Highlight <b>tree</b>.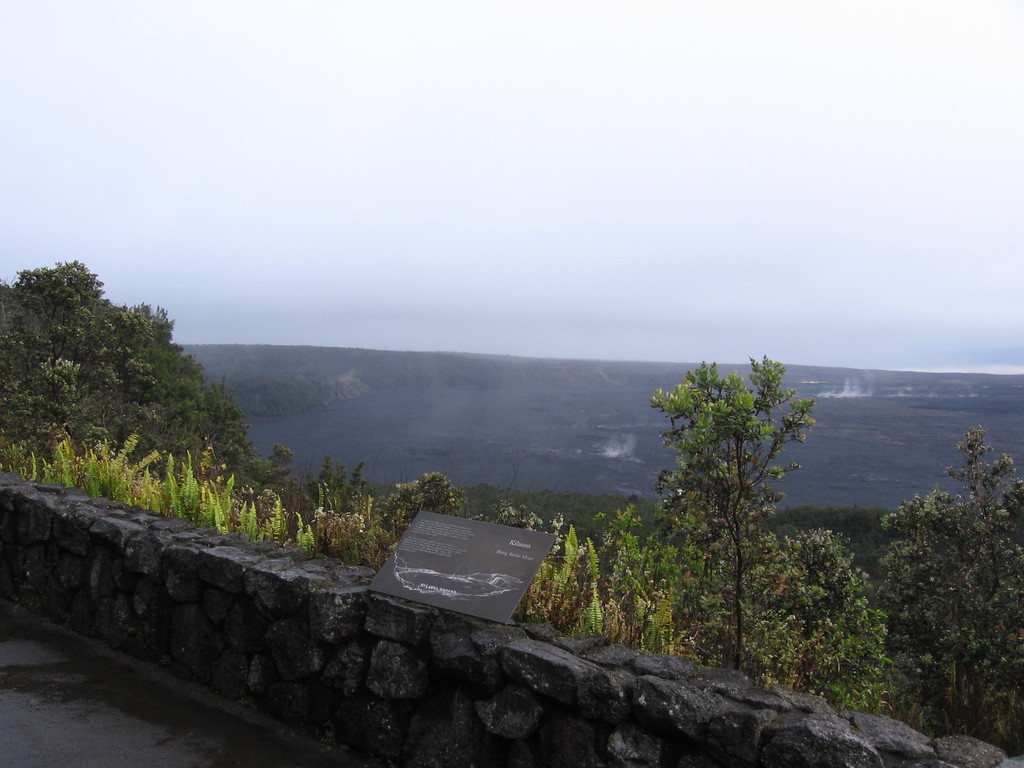
Highlighted region: locate(648, 336, 820, 657).
